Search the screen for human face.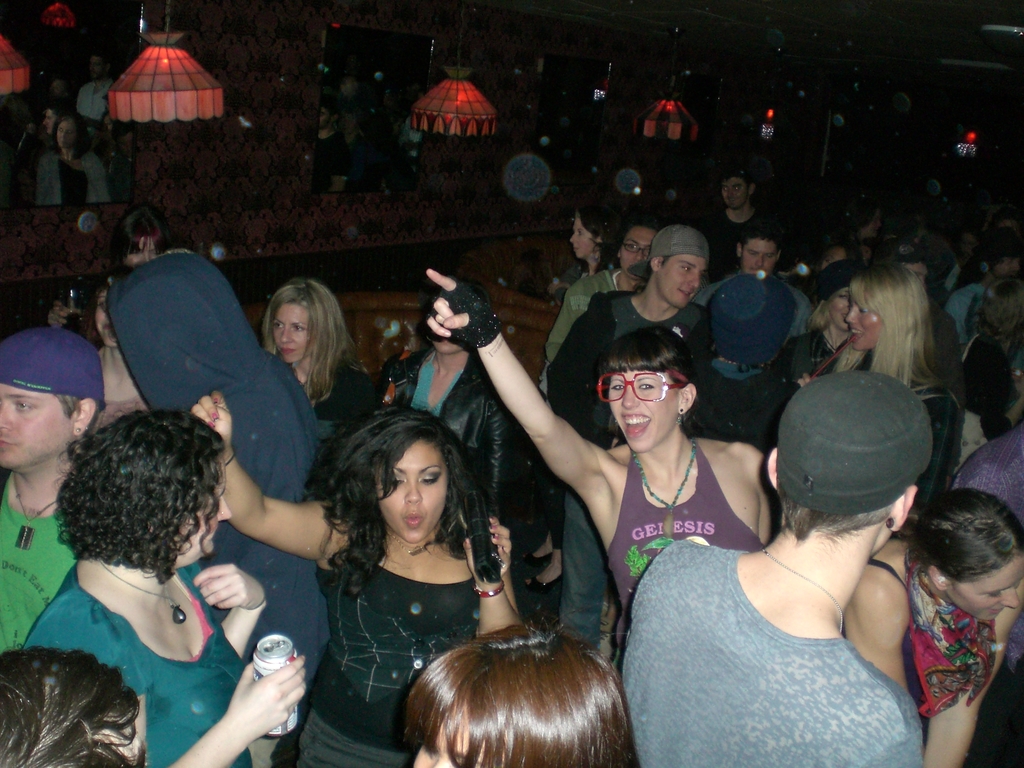
Found at [125,237,157,264].
